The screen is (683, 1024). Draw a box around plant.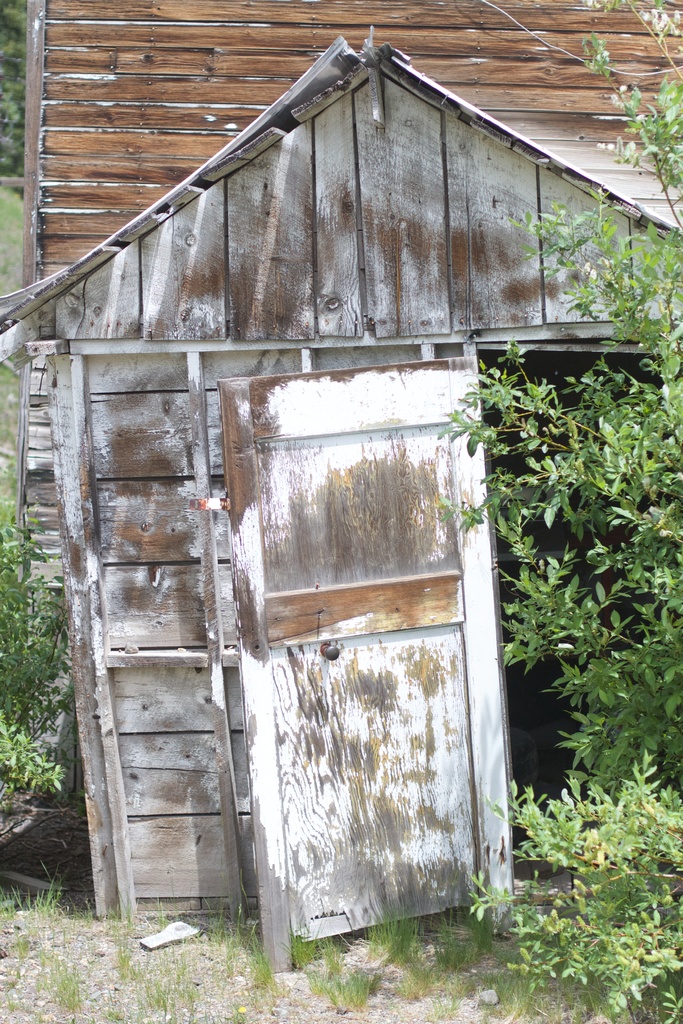
Rect(224, 989, 254, 1021).
